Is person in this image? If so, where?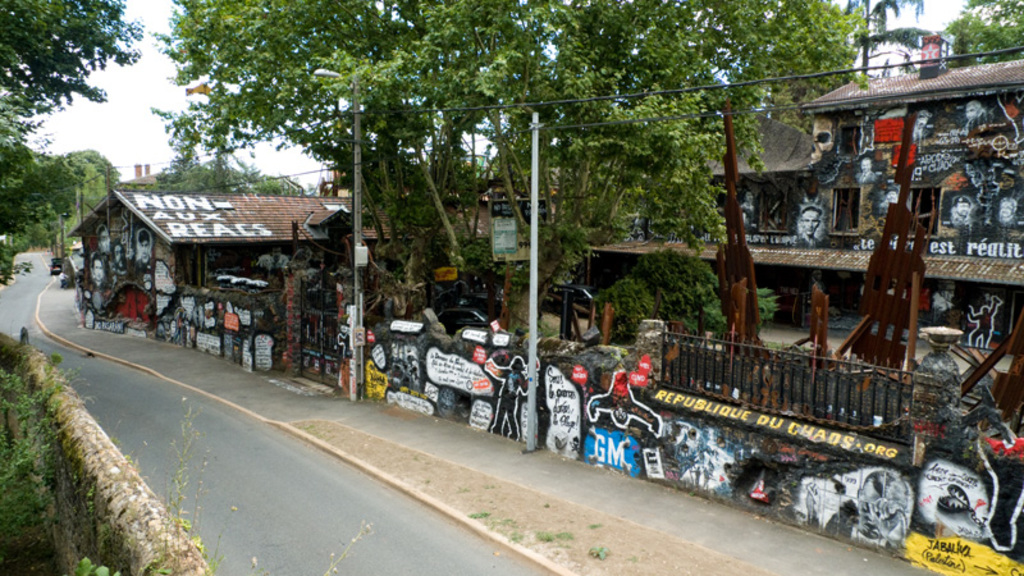
Yes, at box=[854, 157, 883, 186].
